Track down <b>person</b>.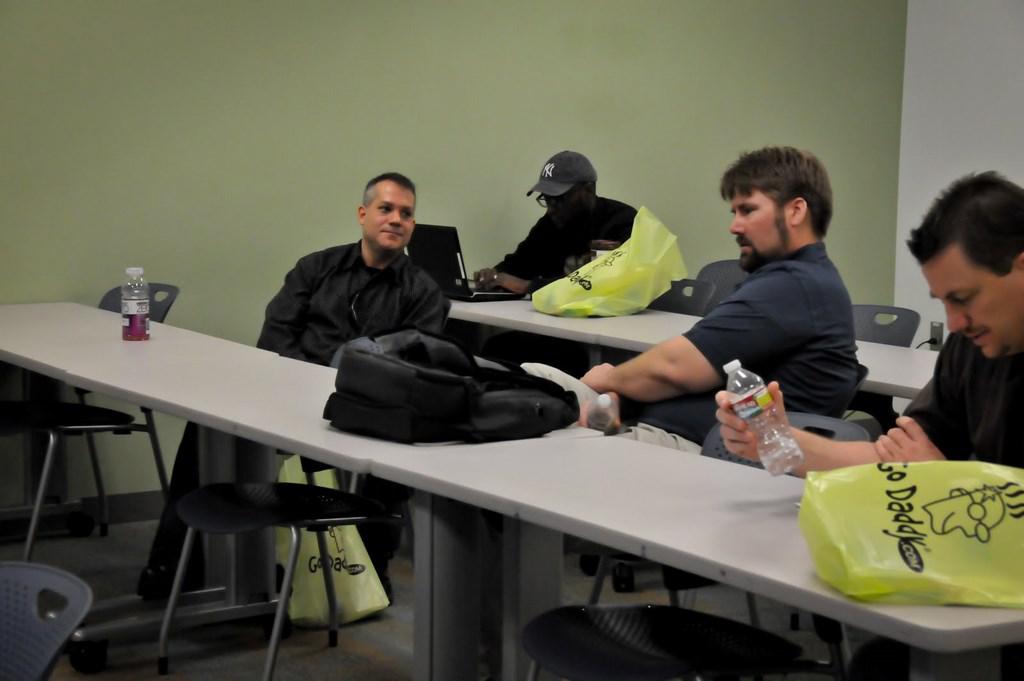
Tracked to crop(571, 147, 858, 461).
